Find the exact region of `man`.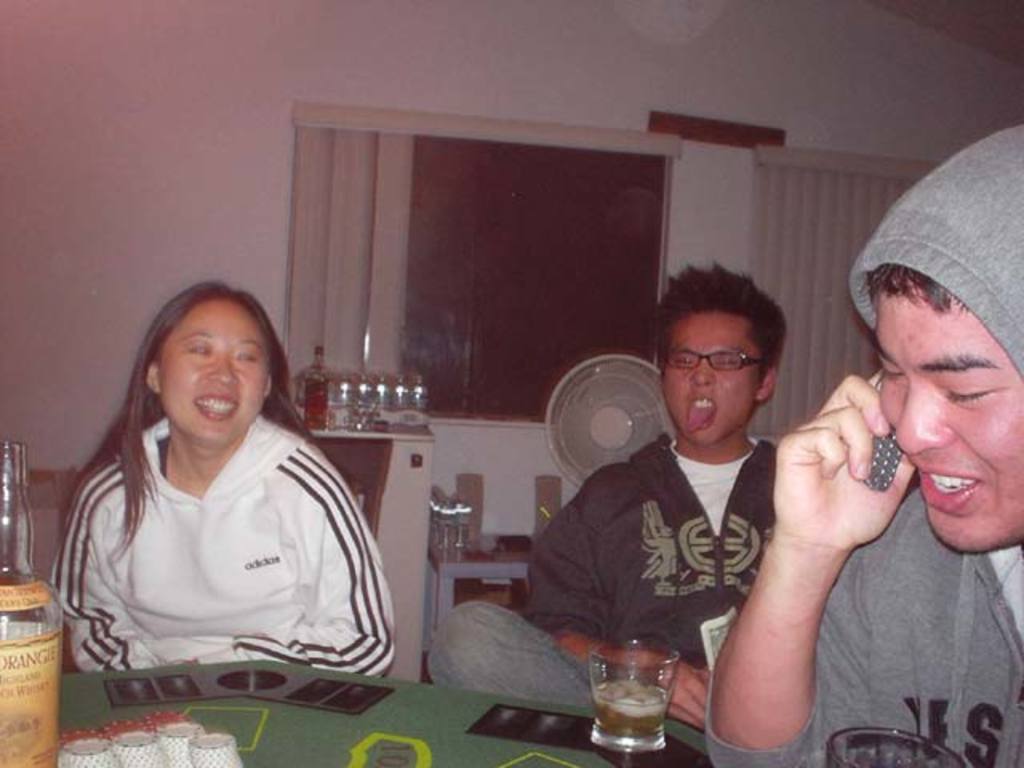
Exact region: locate(699, 123, 1022, 766).
